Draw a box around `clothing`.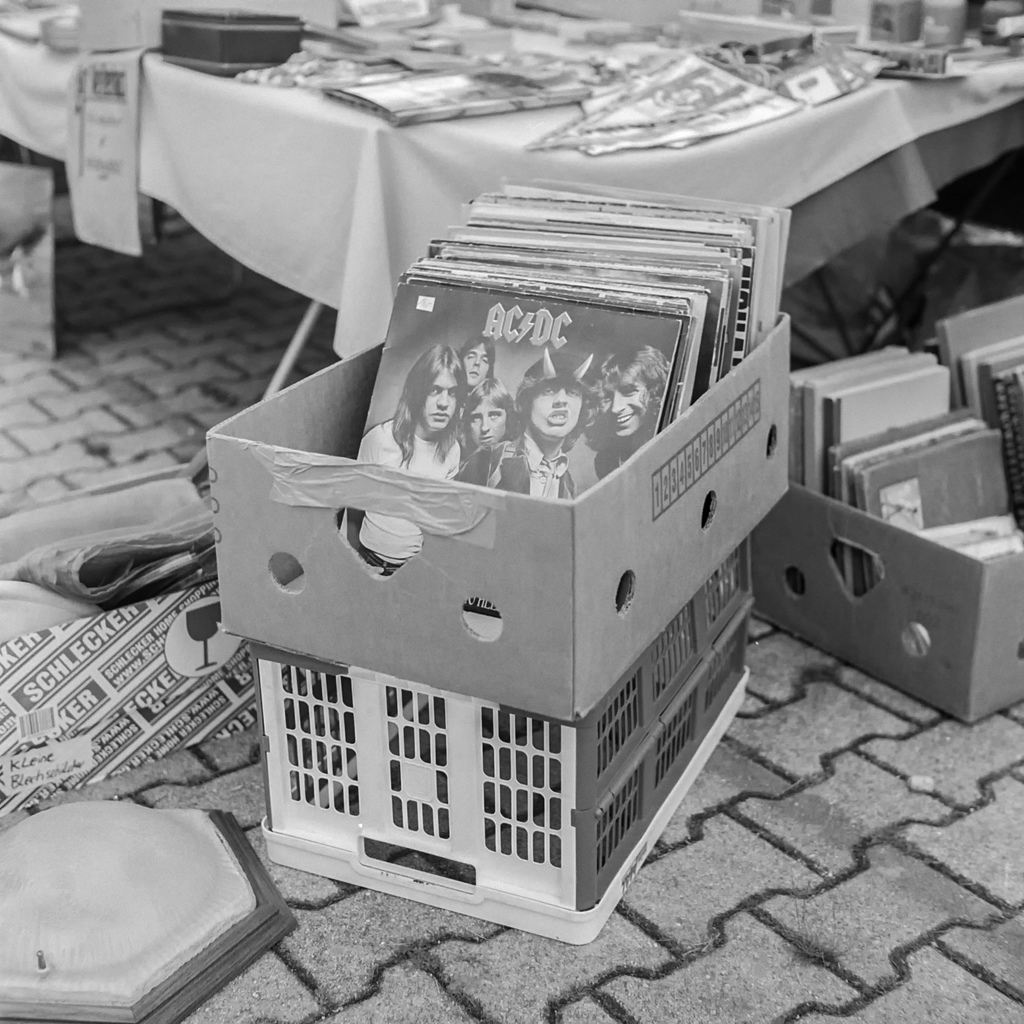
pyautogui.locateOnScreen(472, 436, 584, 499).
